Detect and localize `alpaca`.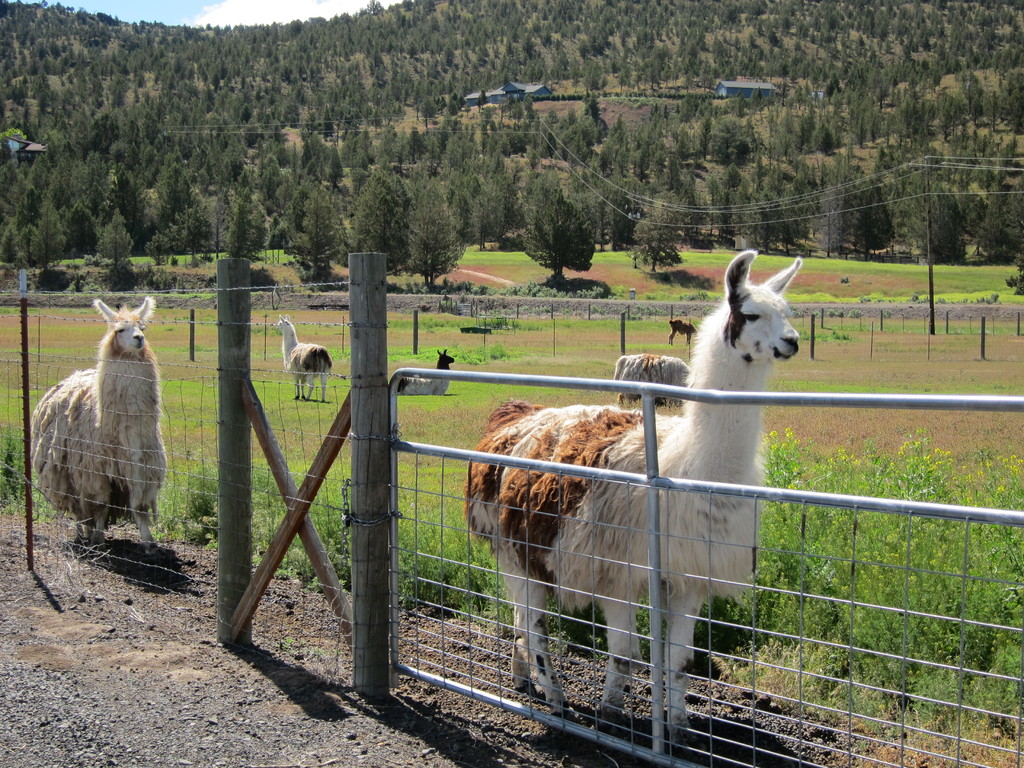
Localized at (668, 316, 700, 346).
